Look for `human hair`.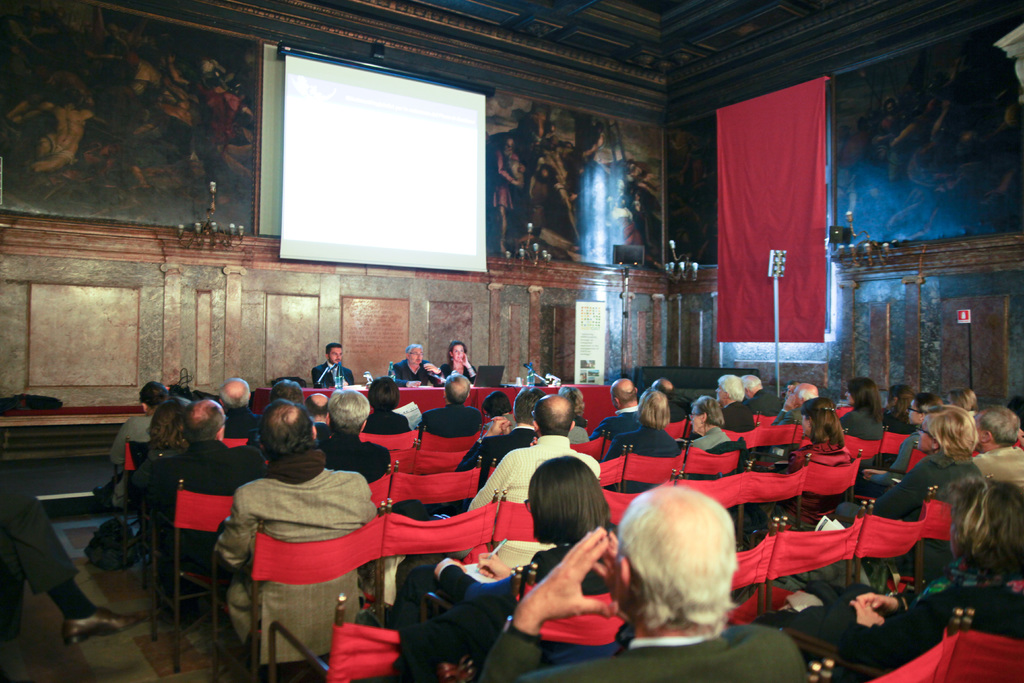
Found: <box>797,386,820,400</box>.
